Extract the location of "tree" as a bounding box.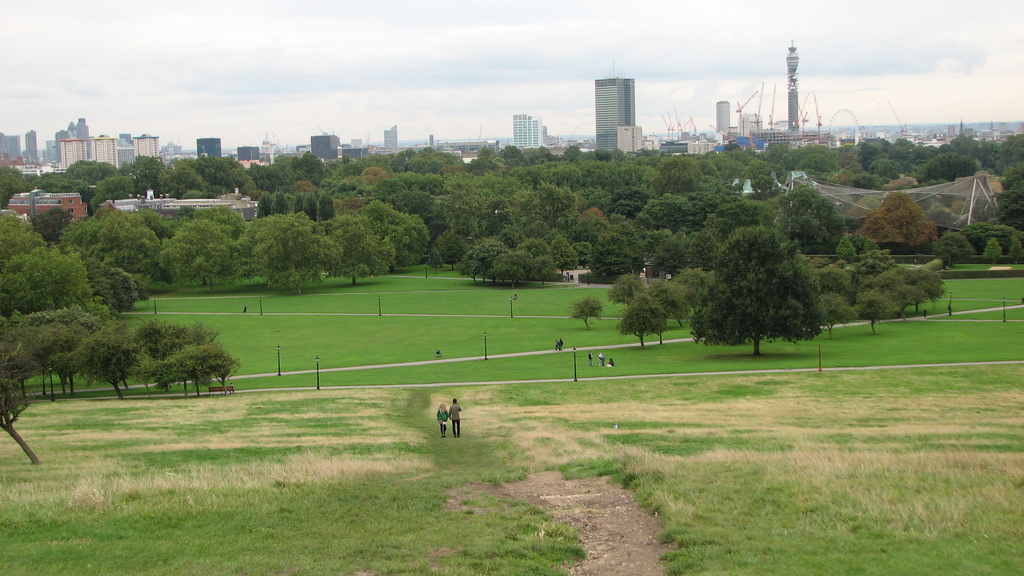
{"x1": 161, "y1": 216, "x2": 236, "y2": 294}.
